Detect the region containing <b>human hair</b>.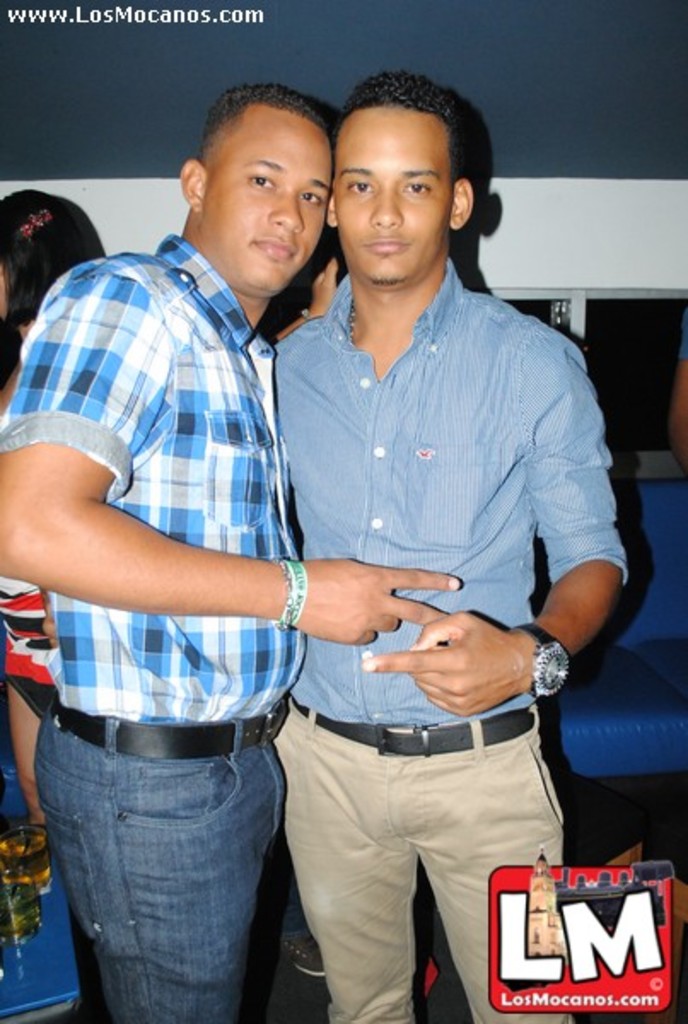
(x1=198, y1=80, x2=331, y2=172).
